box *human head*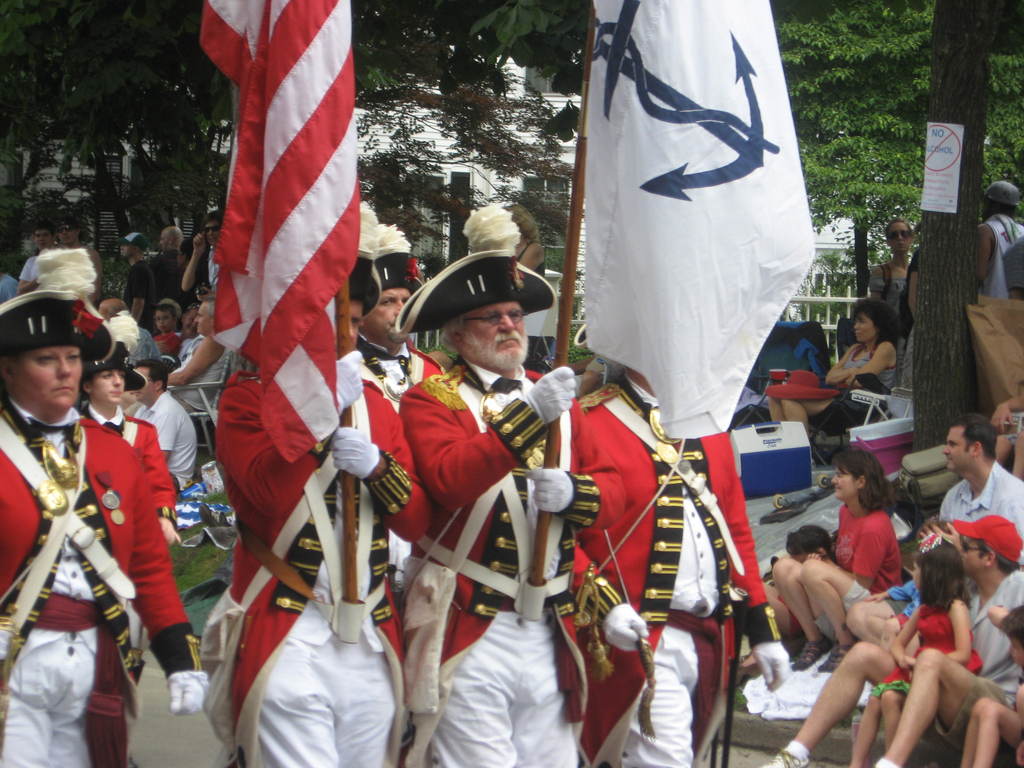
x1=886, y1=217, x2=915, y2=254
